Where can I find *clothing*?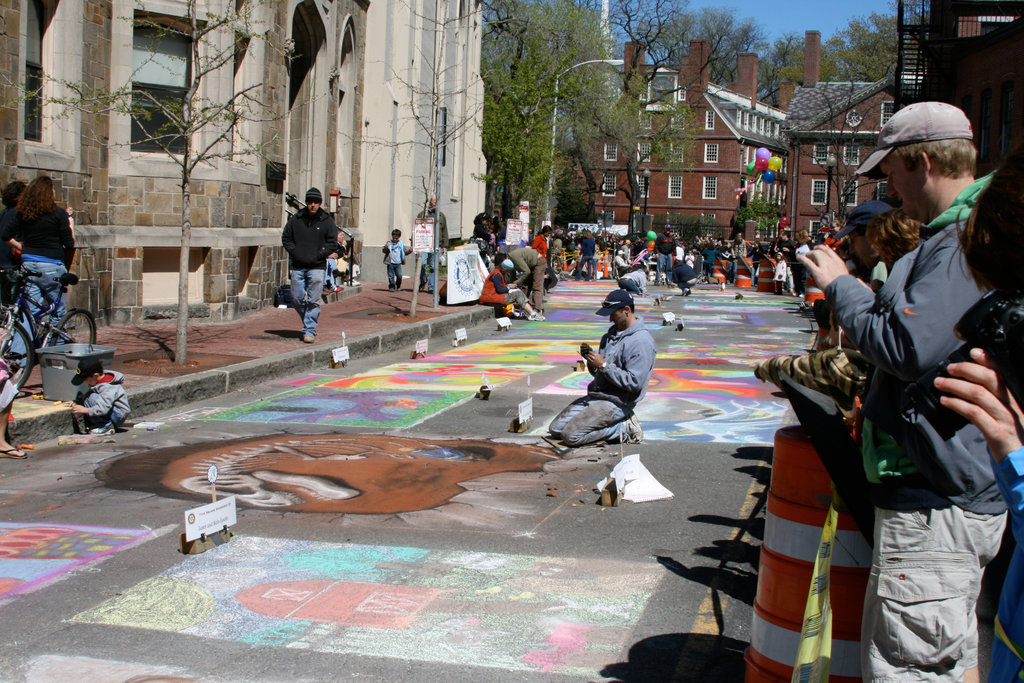
You can find it at bbox=[545, 315, 659, 445].
